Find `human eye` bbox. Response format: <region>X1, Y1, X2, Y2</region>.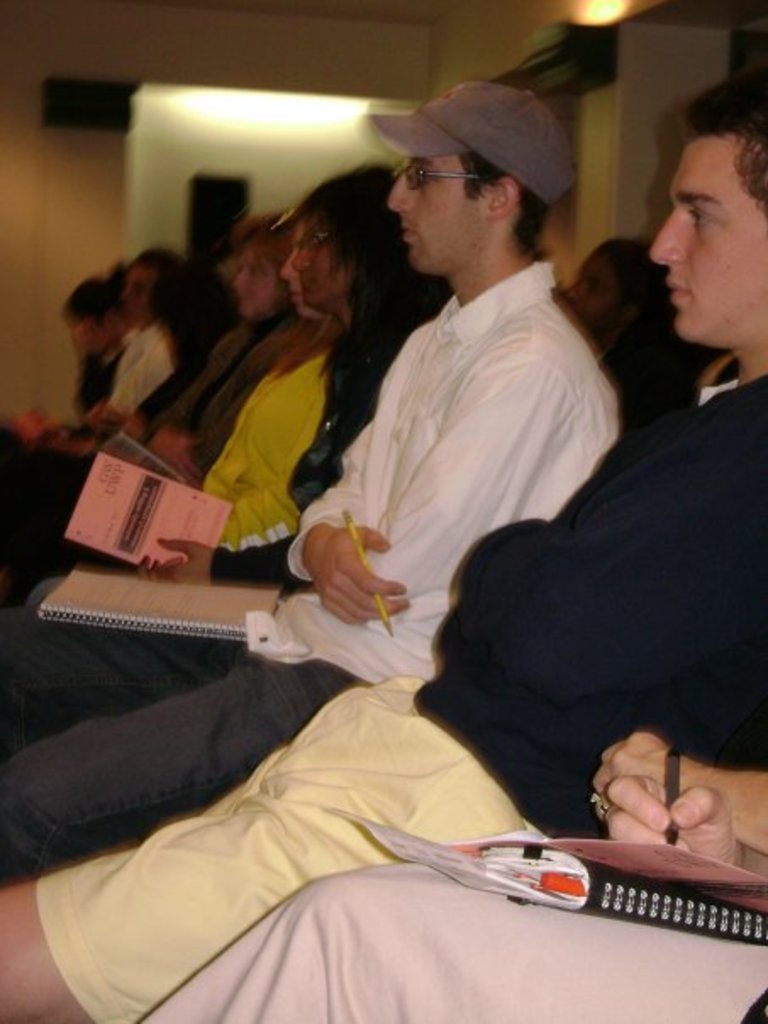
<region>688, 205, 719, 236</region>.
